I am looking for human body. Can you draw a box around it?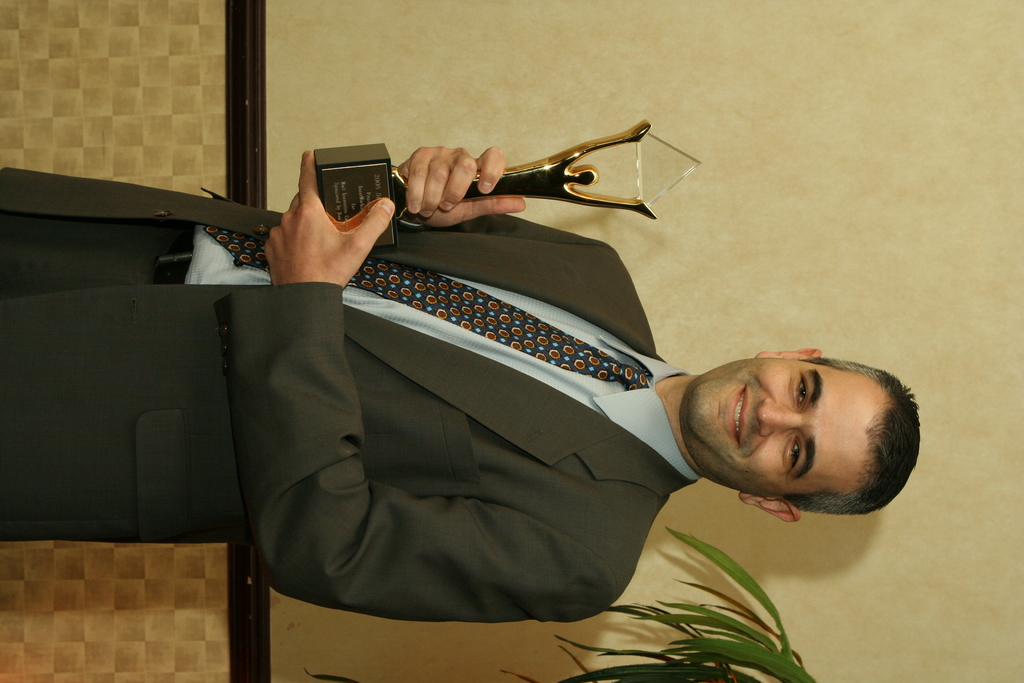
Sure, the bounding box is region(212, 166, 917, 682).
